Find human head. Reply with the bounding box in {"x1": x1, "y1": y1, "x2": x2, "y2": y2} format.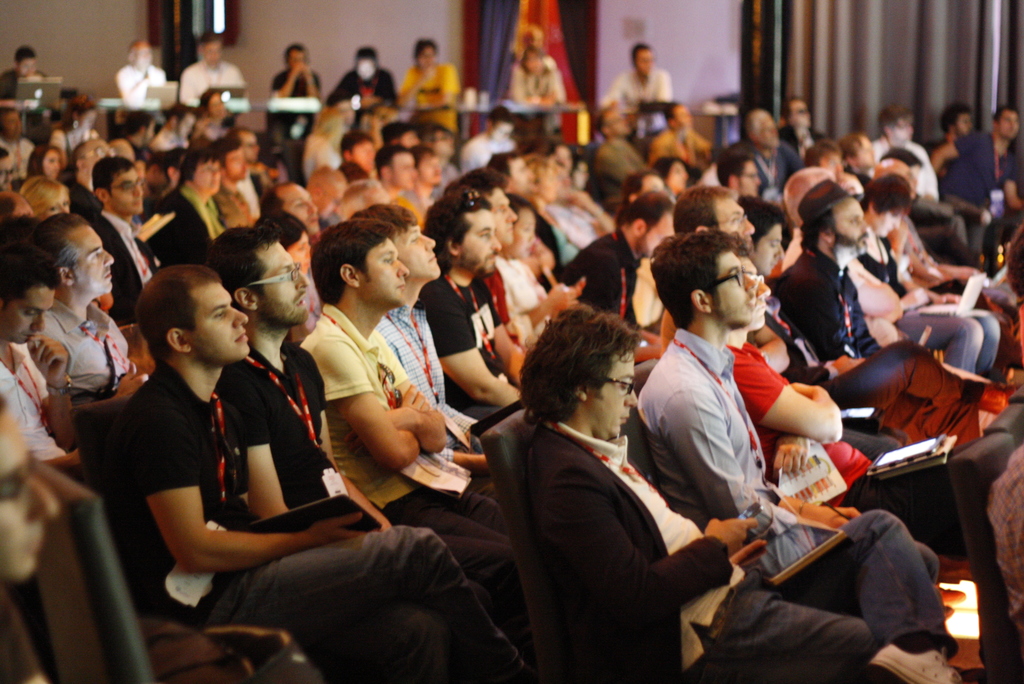
{"x1": 287, "y1": 45, "x2": 310, "y2": 72}.
